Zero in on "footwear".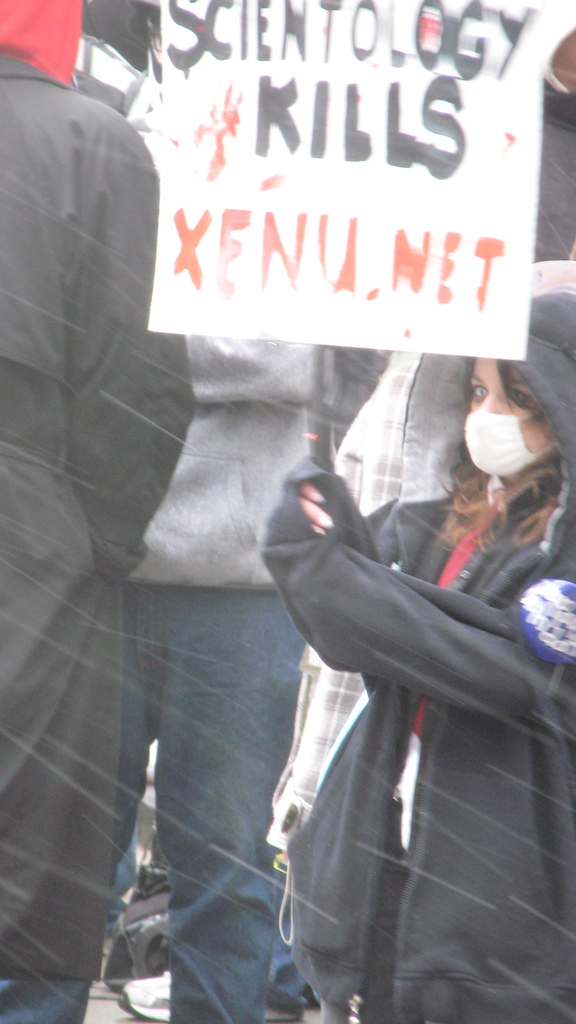
Zeroed in: [x1=116, y1=972, x2=172, y2=1023].
